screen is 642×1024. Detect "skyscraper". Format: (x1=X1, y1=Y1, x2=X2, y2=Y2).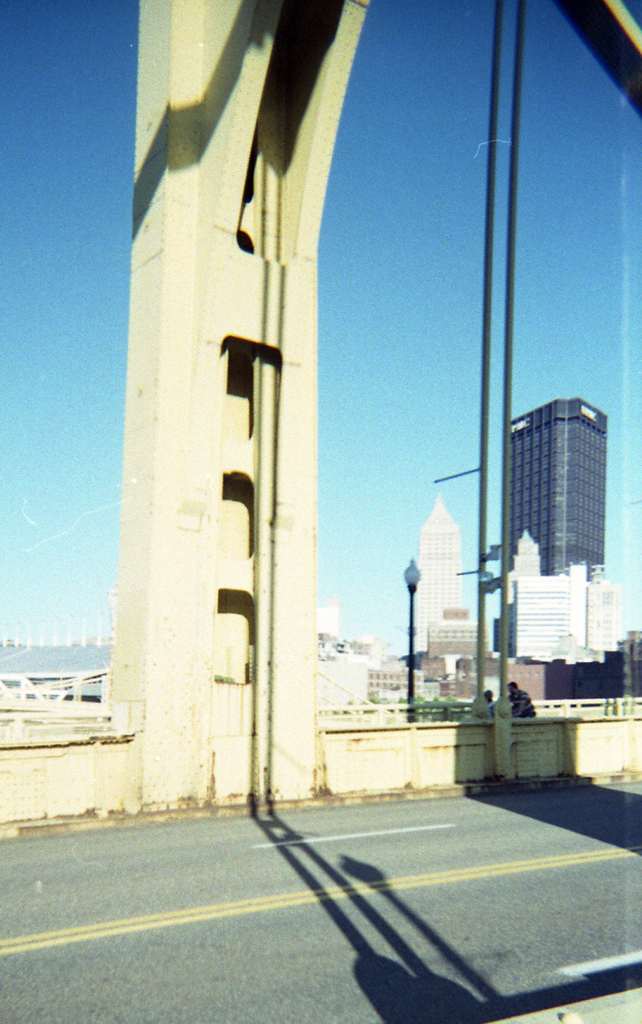
(x1=413, y1=491, x2=480, y2=667).
